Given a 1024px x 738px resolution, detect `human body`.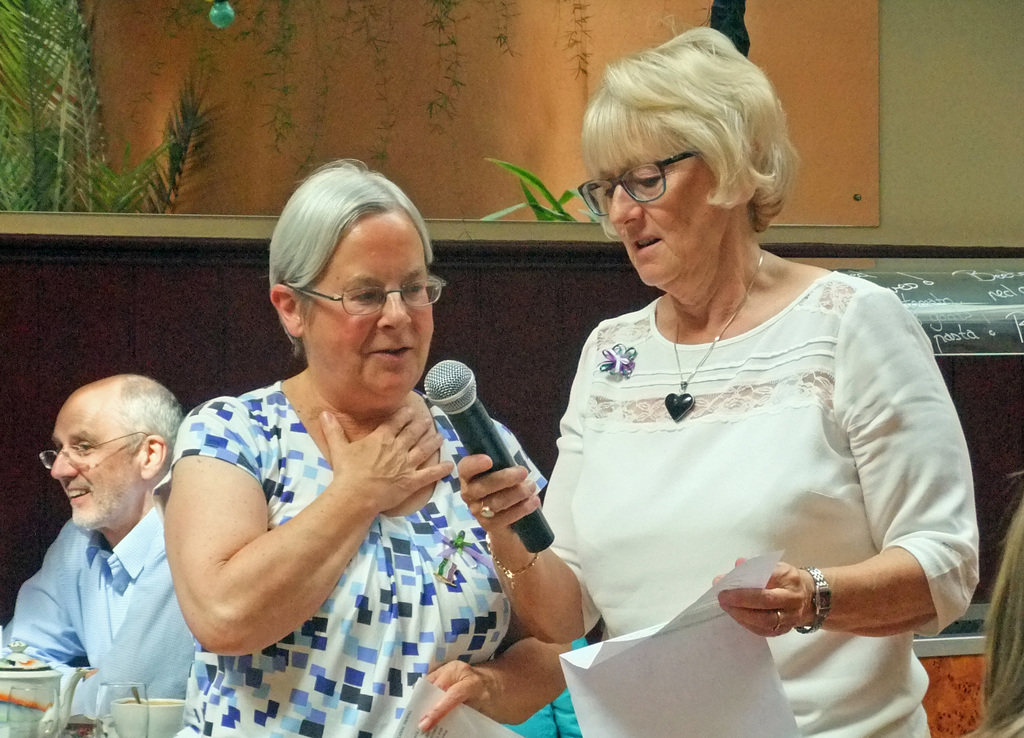
locate(127, 236, 532, 737).
